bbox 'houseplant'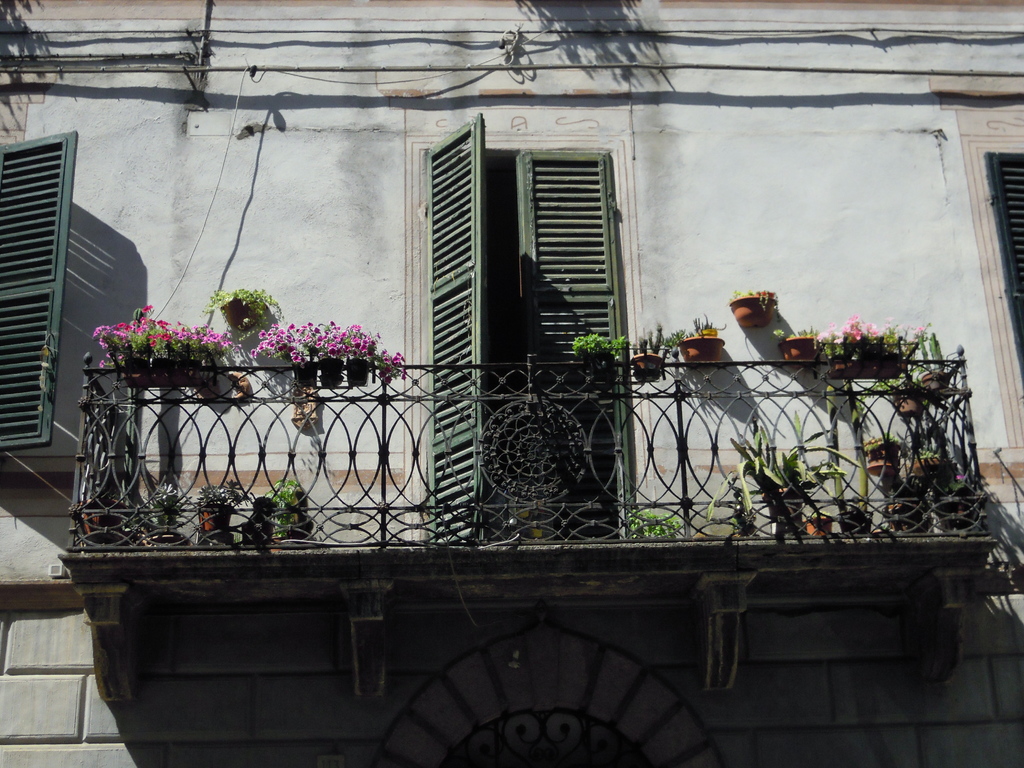
bbox=[866, 431, 903, 479]
